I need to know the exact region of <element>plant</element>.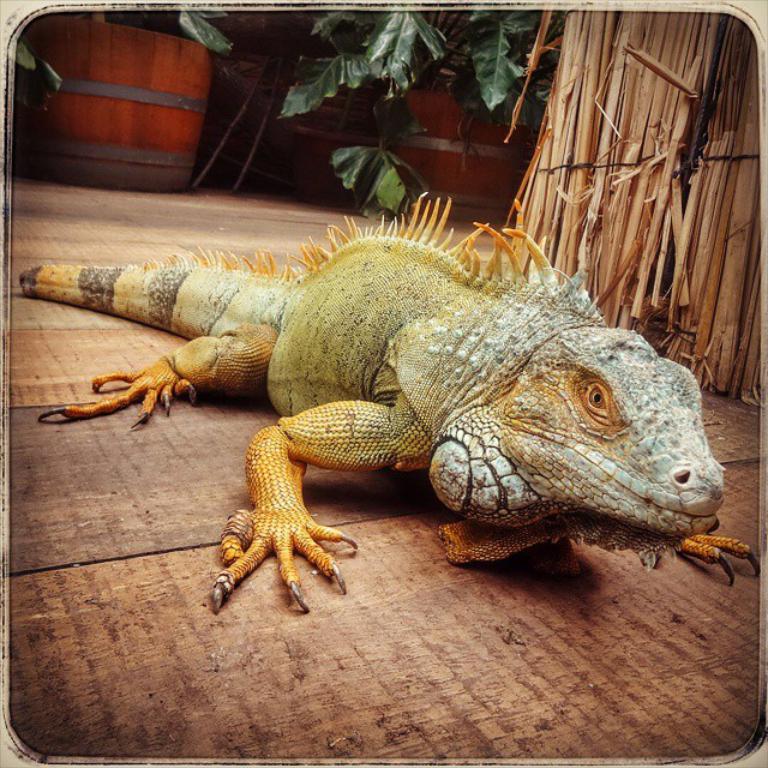
Region: (17,41,65,90).
